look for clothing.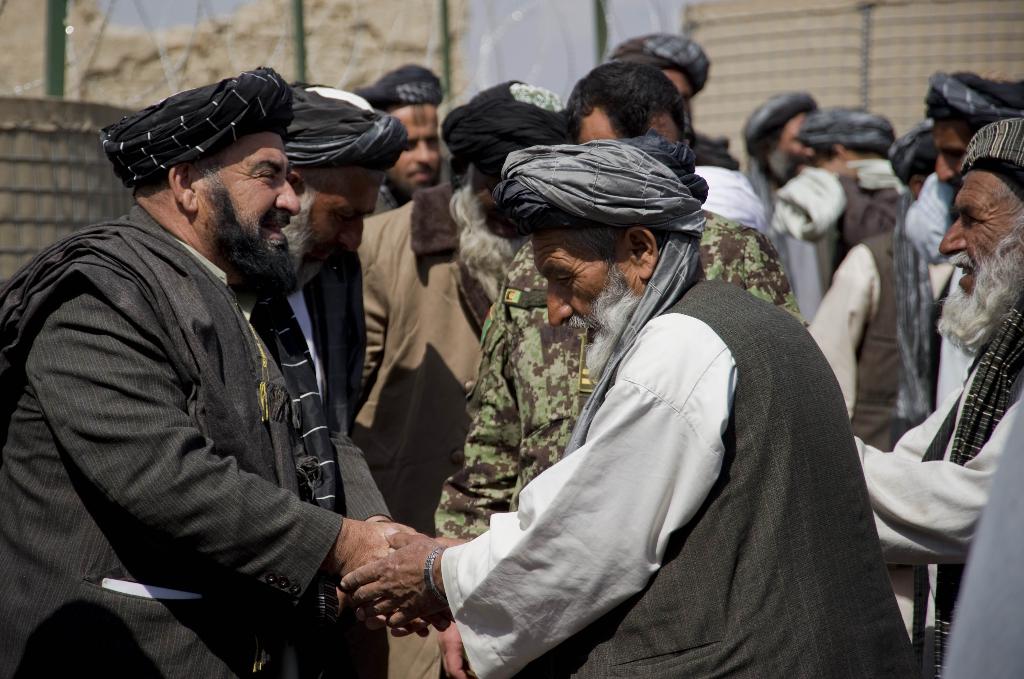
Found: bbox=[808, 219, 974, 648].
